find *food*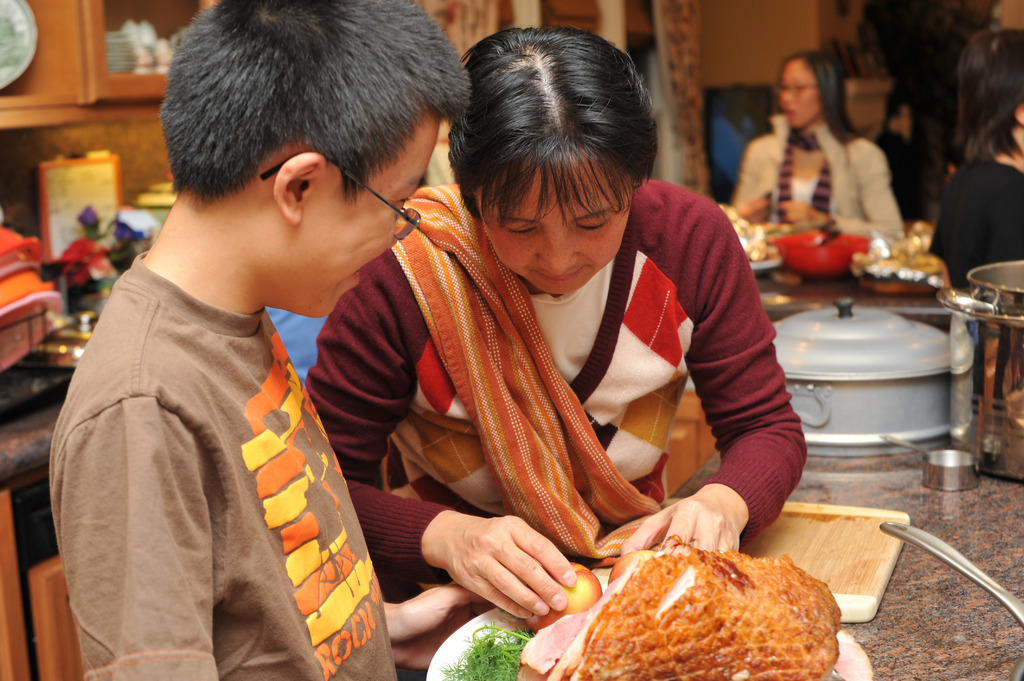
box=[525, 607, 563, 639]
